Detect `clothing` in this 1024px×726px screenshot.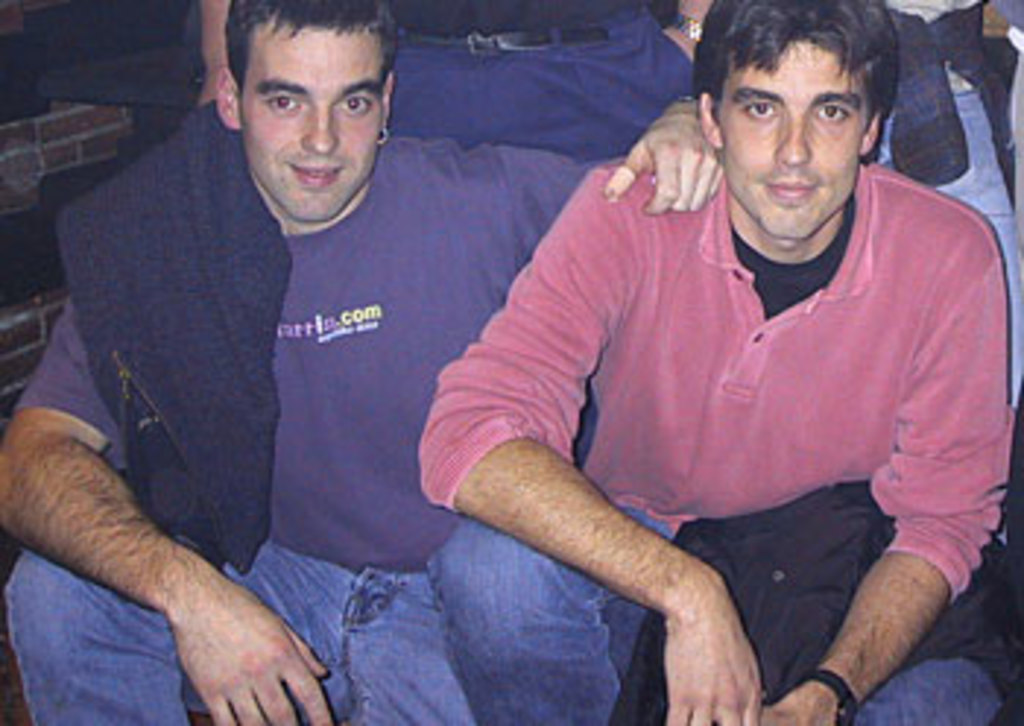
Detection: crop(377, 0, 693, 164).
